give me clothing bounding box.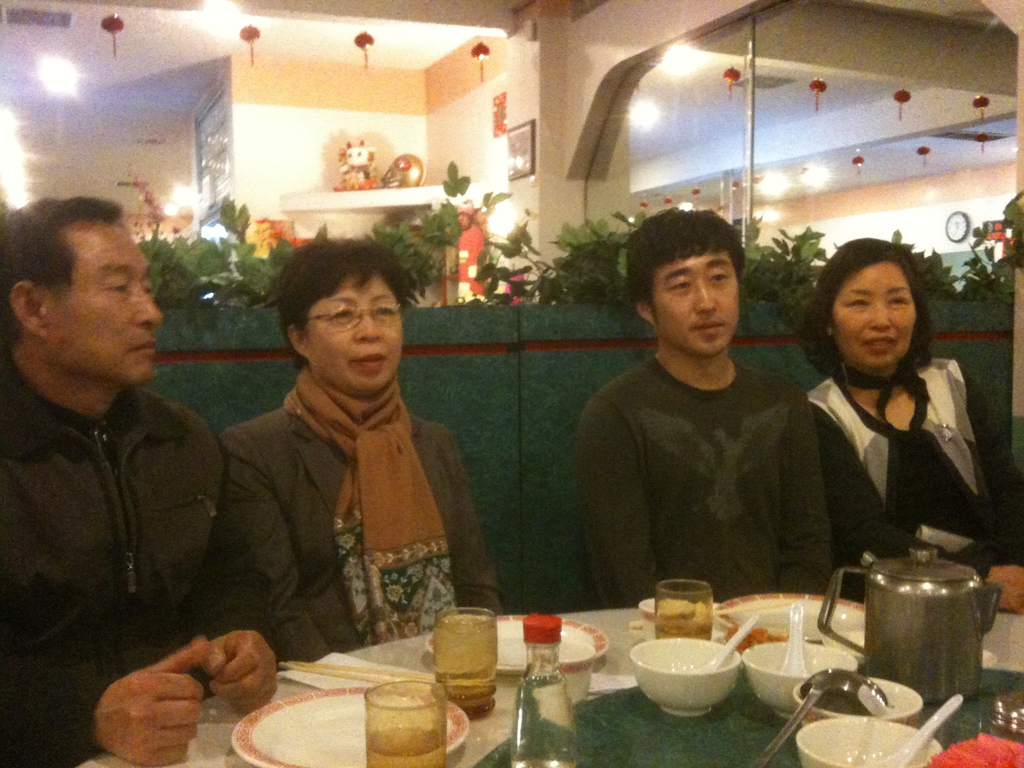
<bbox>218, 365, 505, 667</bbox>.
